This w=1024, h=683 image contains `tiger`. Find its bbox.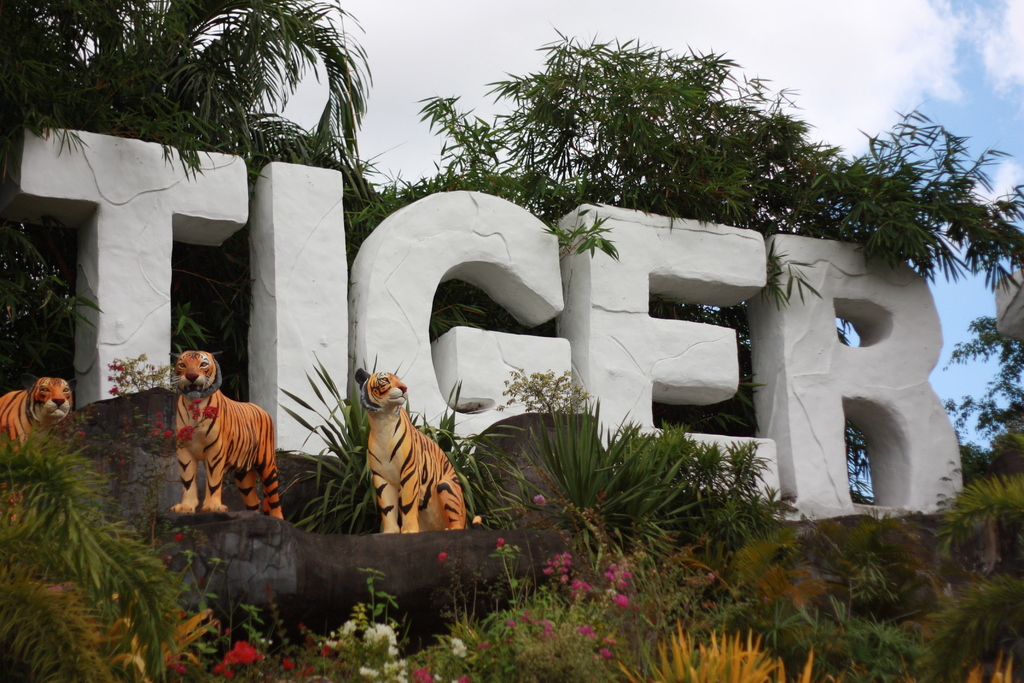
[x1=170, y1=349, x2=284, y2=522].
